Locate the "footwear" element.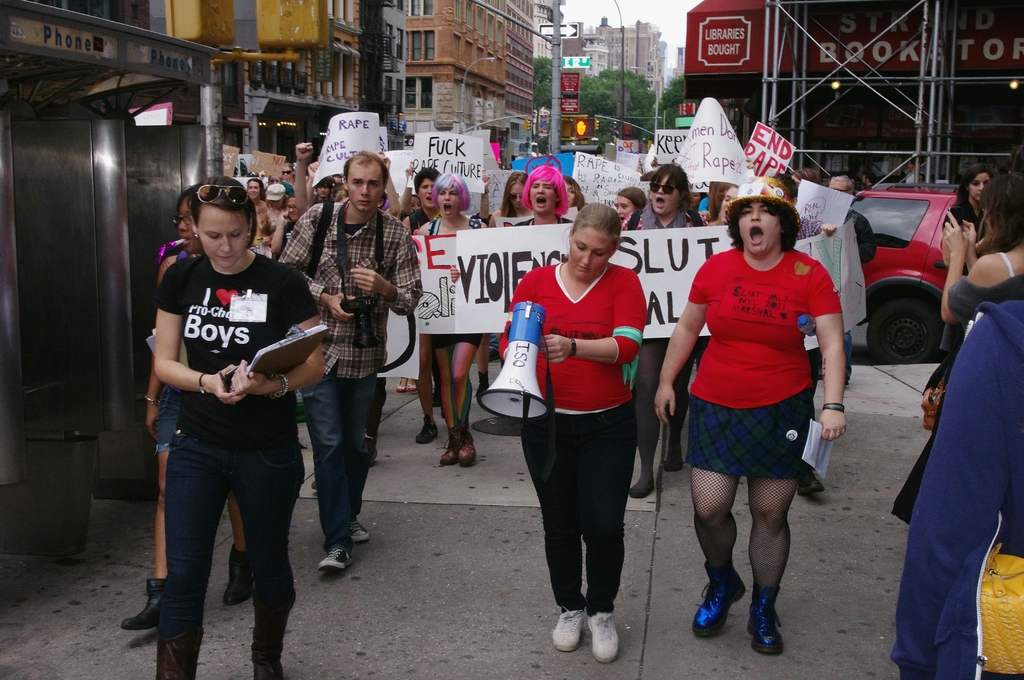
Element bbox: bbox(803, 465, 815, 494).
